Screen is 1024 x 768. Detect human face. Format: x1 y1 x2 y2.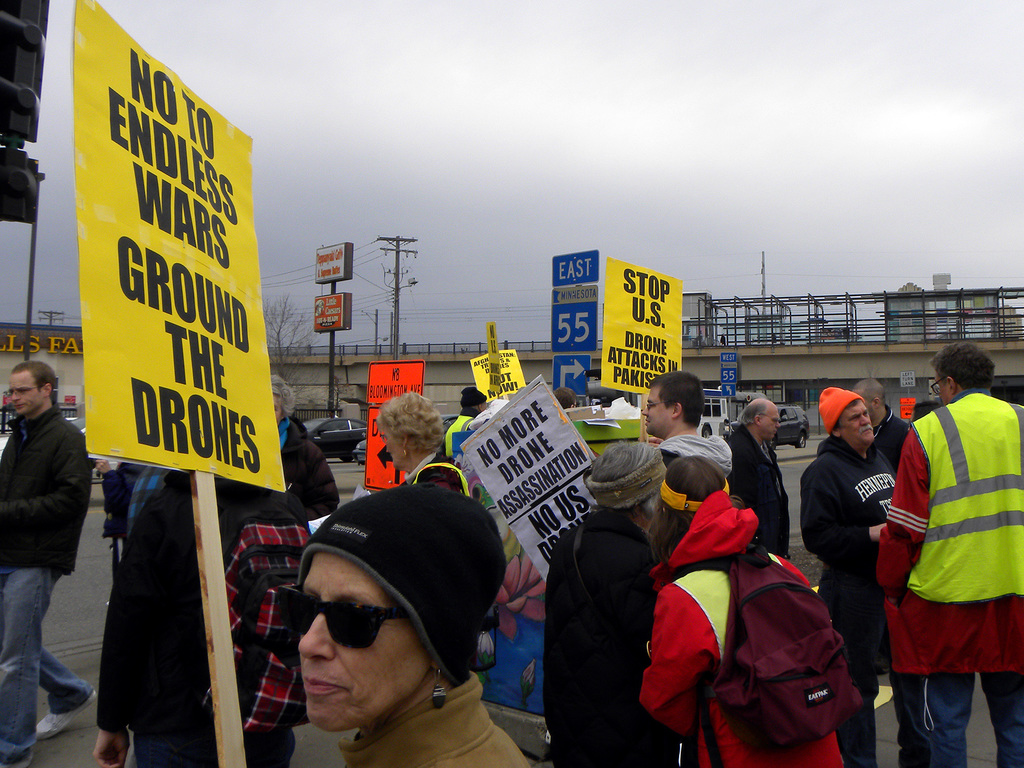
10 369 39 409.
